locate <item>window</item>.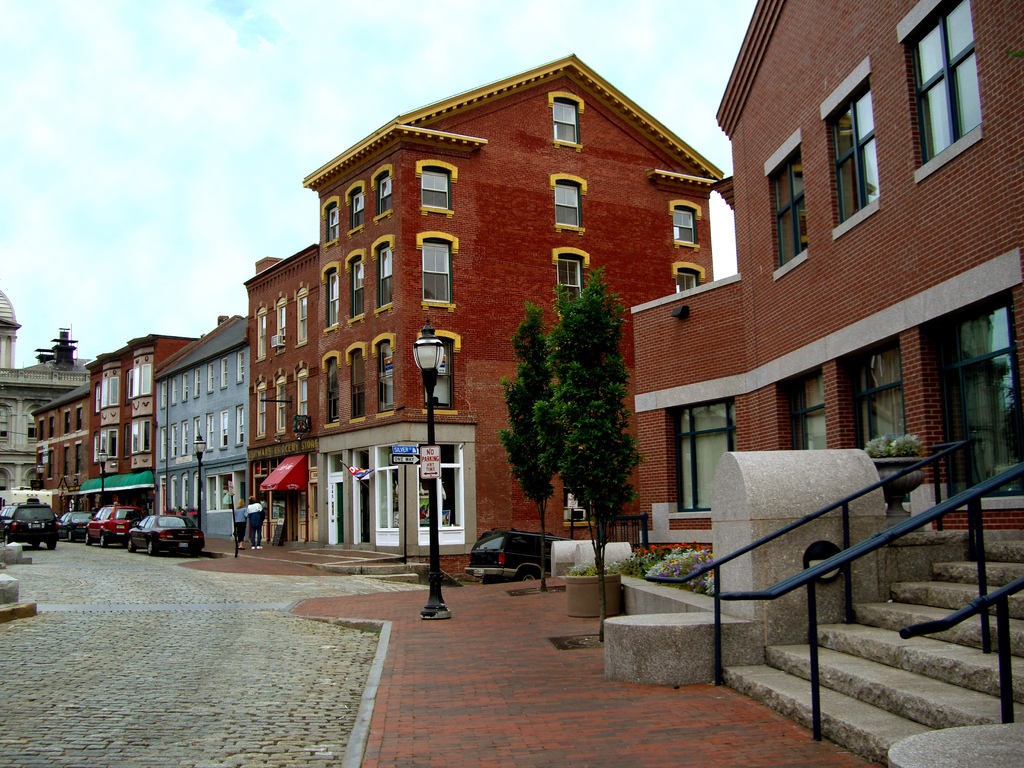
Bounding box: x1=62 y1=410 x2=71 y2=435.
